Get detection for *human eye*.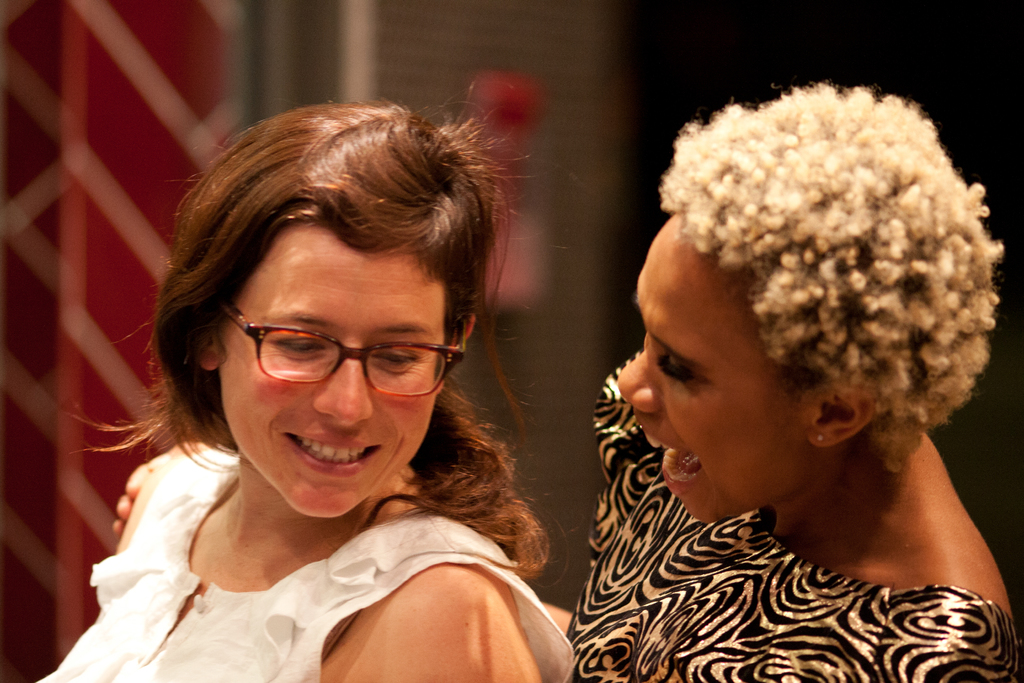
Detection: (x1=274, y1=338, x2=329, y2=359).
